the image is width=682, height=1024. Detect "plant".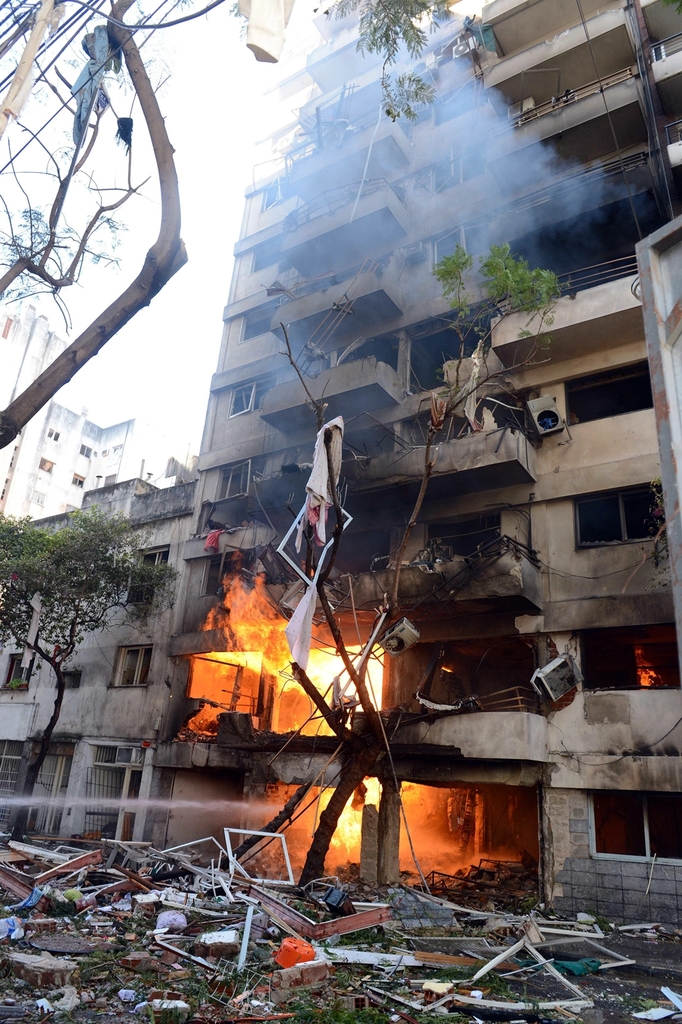
Detection: l=582, t=909, r=614, b=932.
